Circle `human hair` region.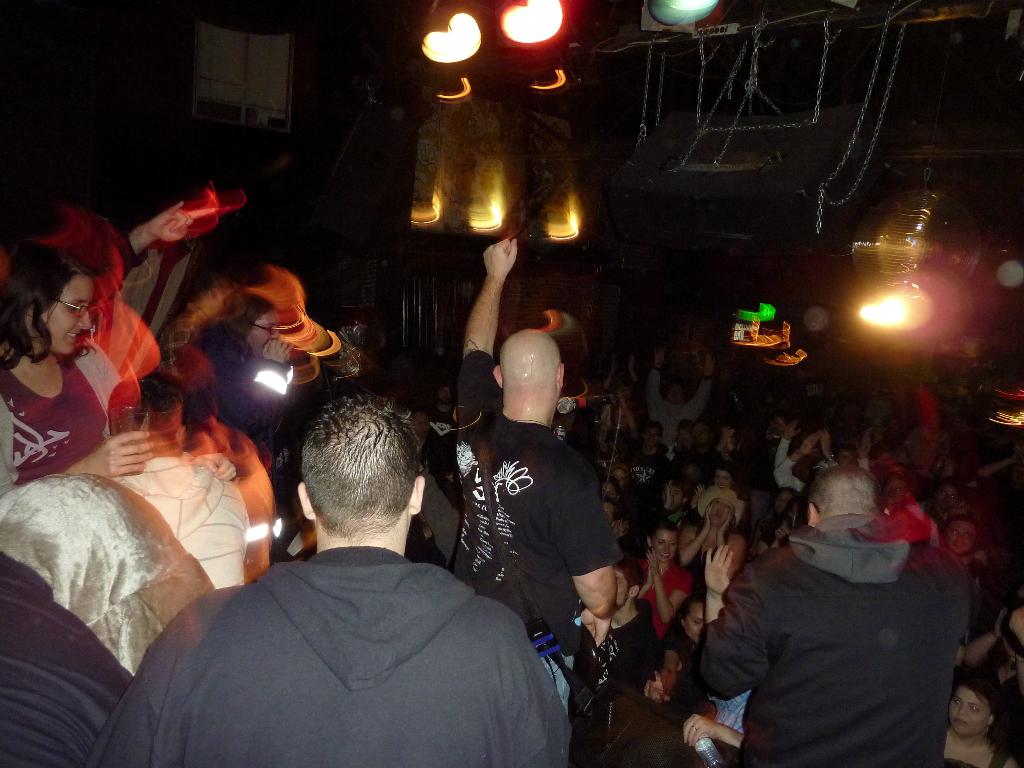
Region: 762/487/799/531.
